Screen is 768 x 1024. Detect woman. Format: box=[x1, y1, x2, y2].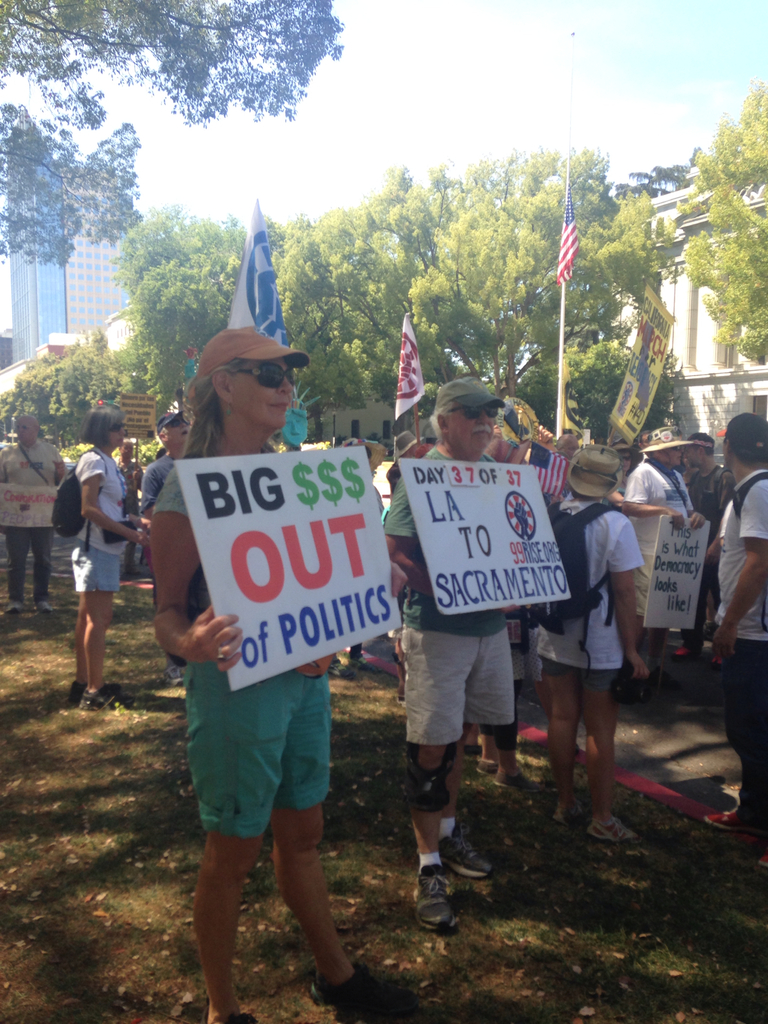
box=[149, 324, 415, 1023].
